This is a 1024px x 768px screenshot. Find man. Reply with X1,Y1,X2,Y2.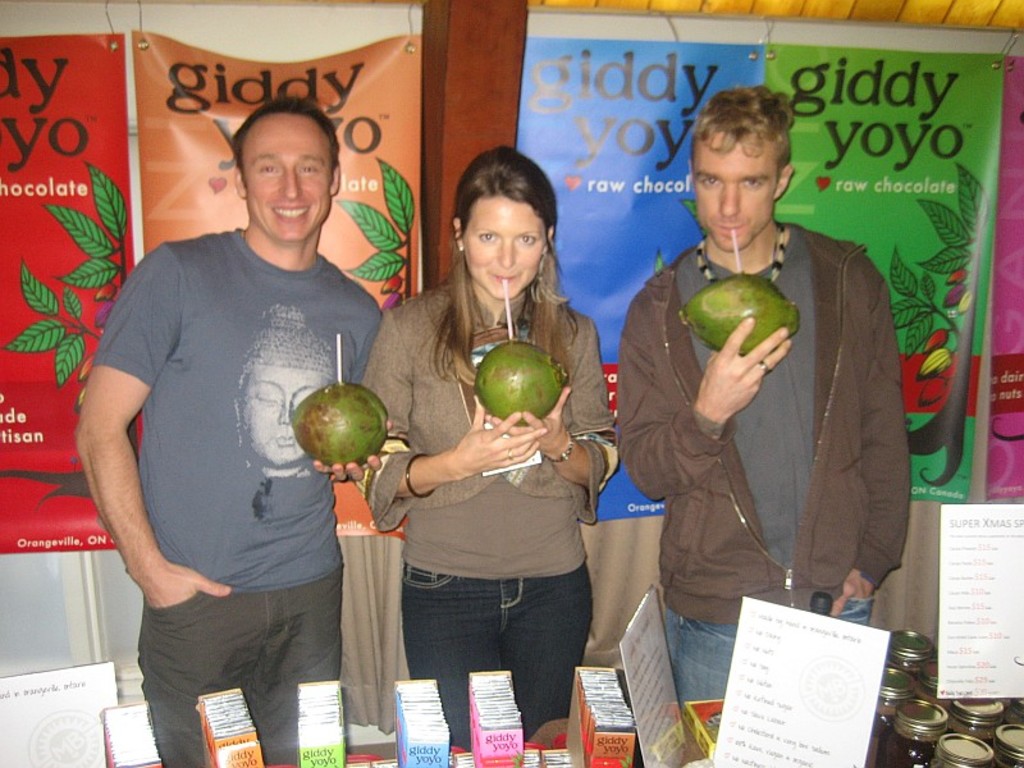
611,88,913,700.
